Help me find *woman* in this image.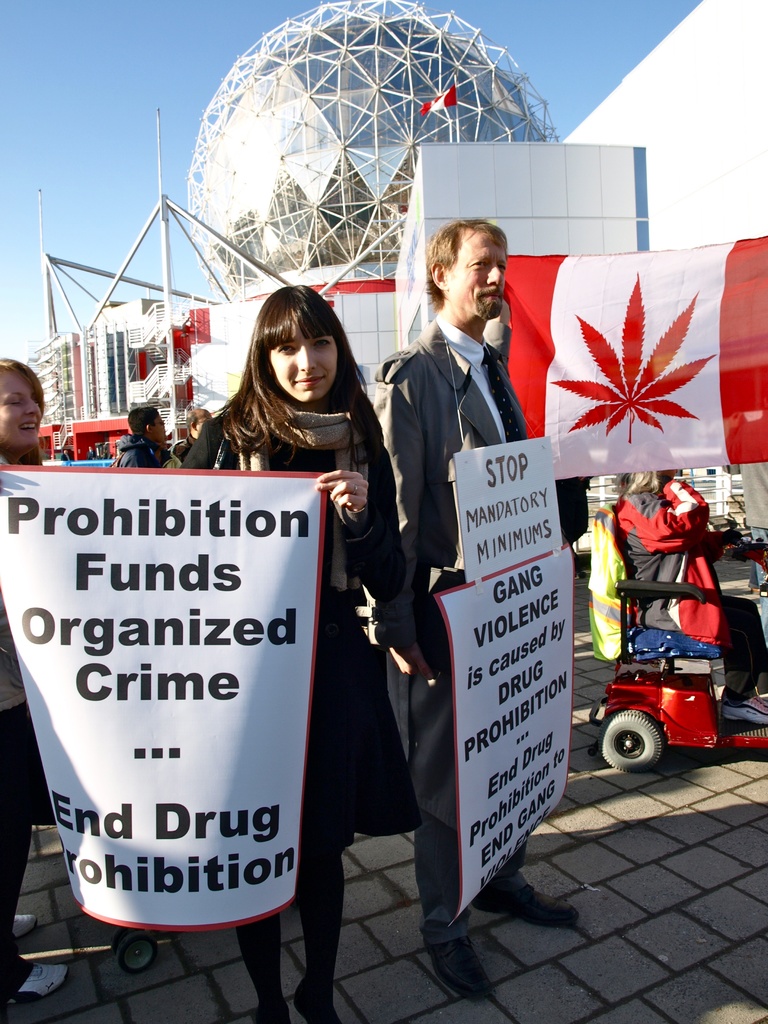
Found it: left=611, top=465, right=767, bottom=723.
